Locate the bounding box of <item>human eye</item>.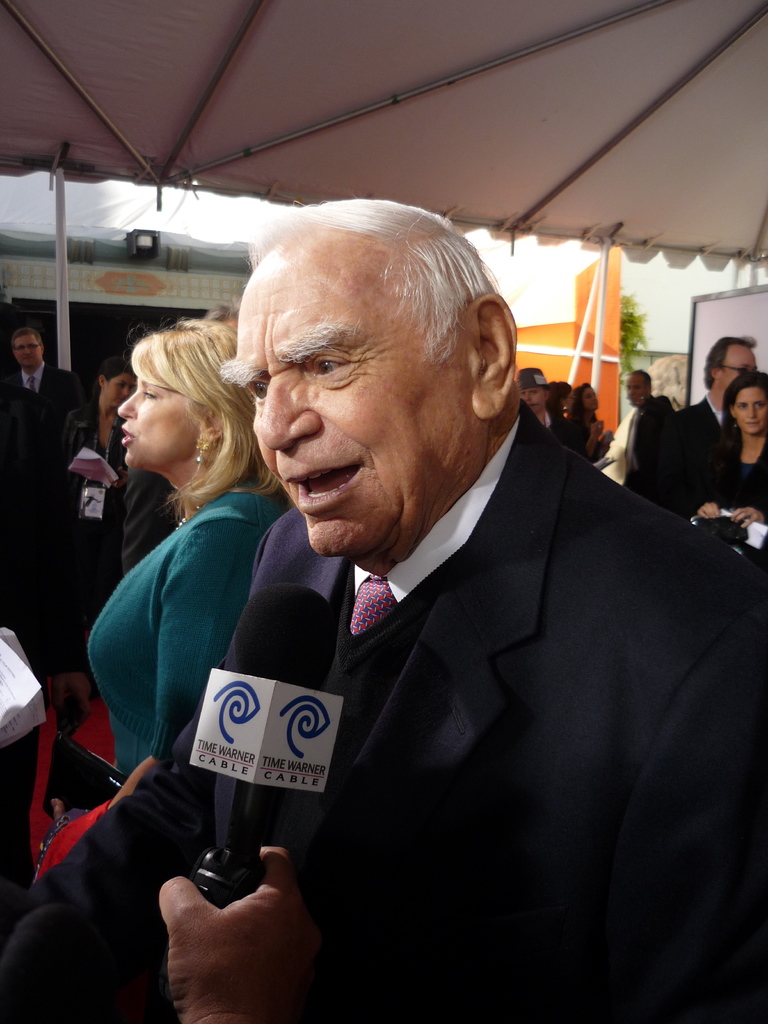
Bounding box: x1=737, y1=404, x2=746, y2=409.
